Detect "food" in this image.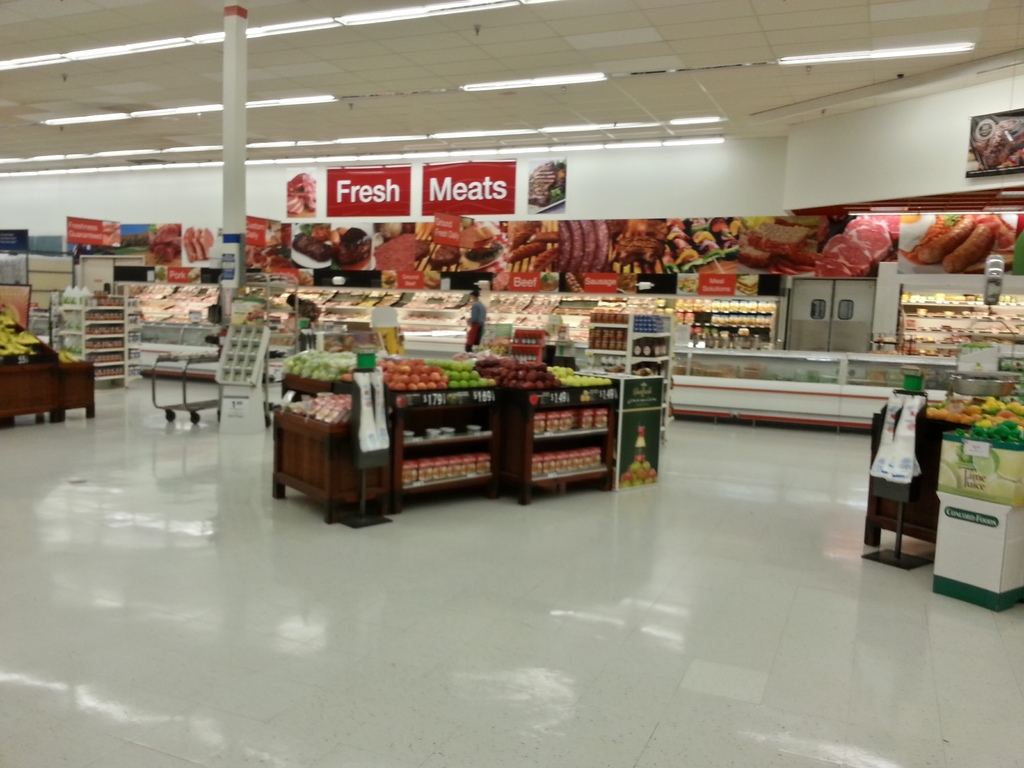
Detection: pyautogui.locateOnScreen(812, 232, 876, 282).
